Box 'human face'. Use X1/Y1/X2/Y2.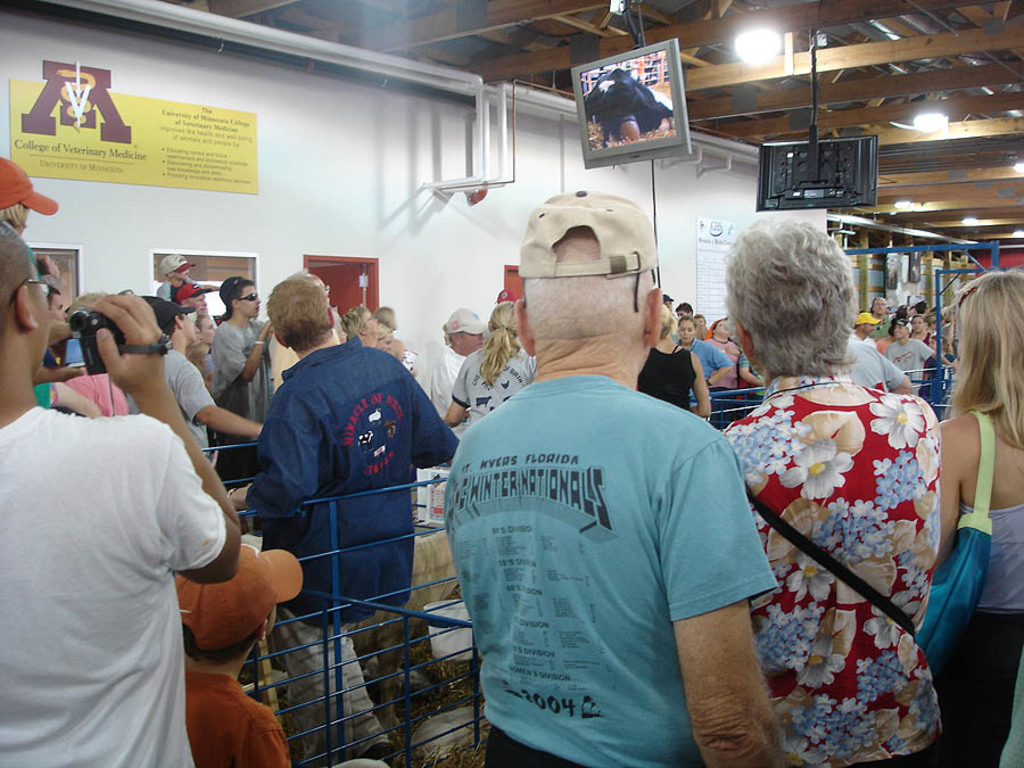
362/311/375/332.
